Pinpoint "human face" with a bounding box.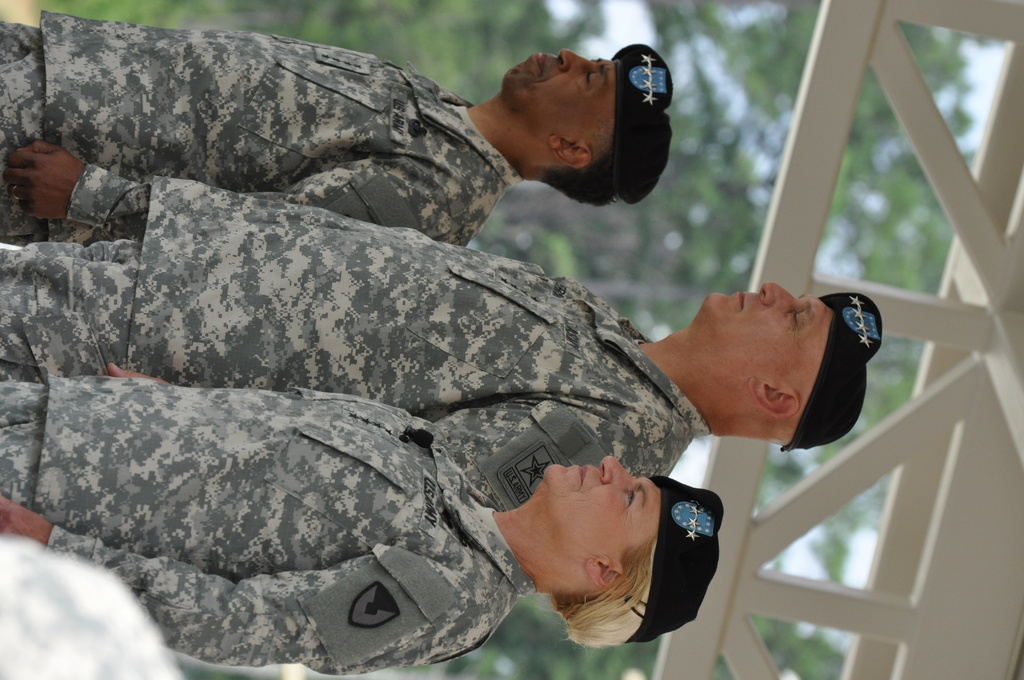
(704,280,833,379).
